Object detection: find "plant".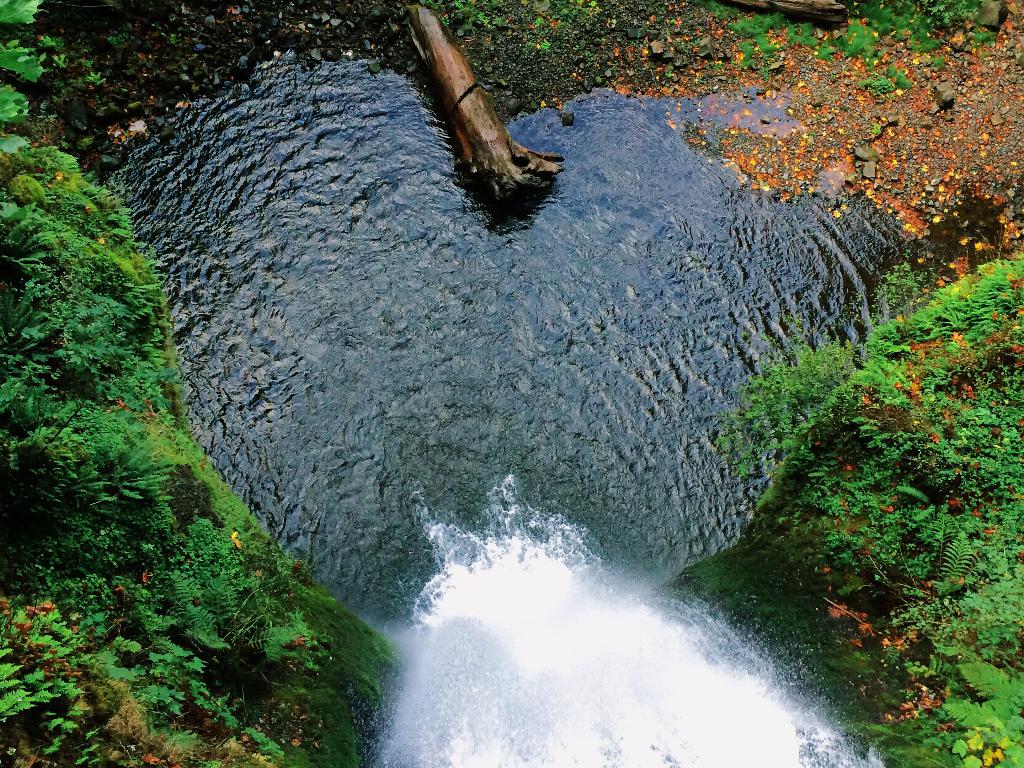
l=107, t=569, r=149, b=620.
